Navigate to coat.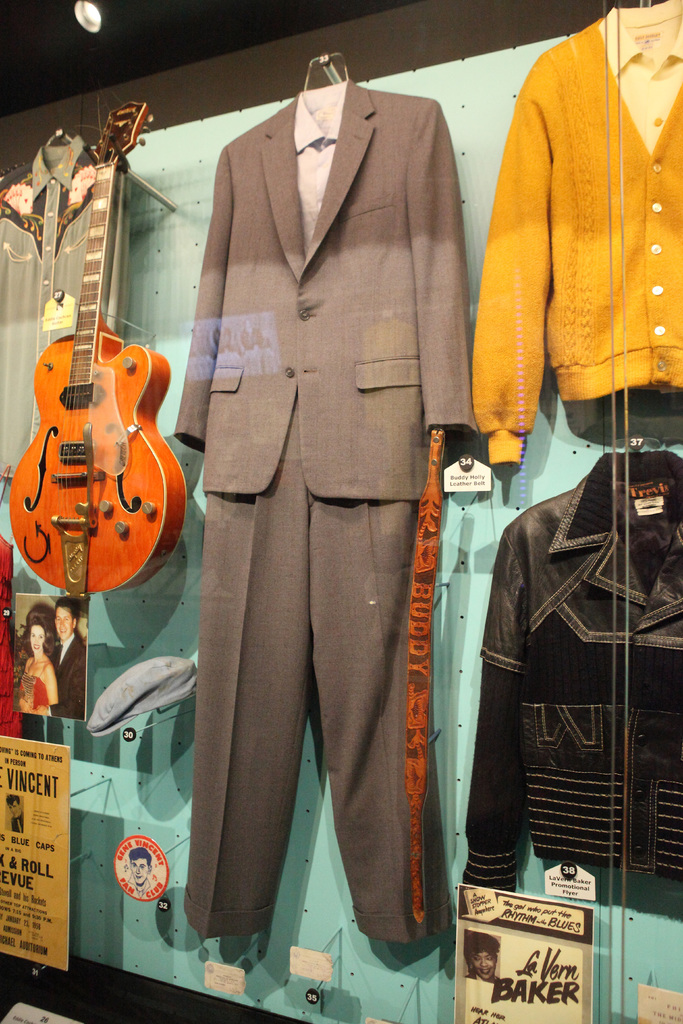
Navigation target: <region>193, 14, 487, 851</region>.
